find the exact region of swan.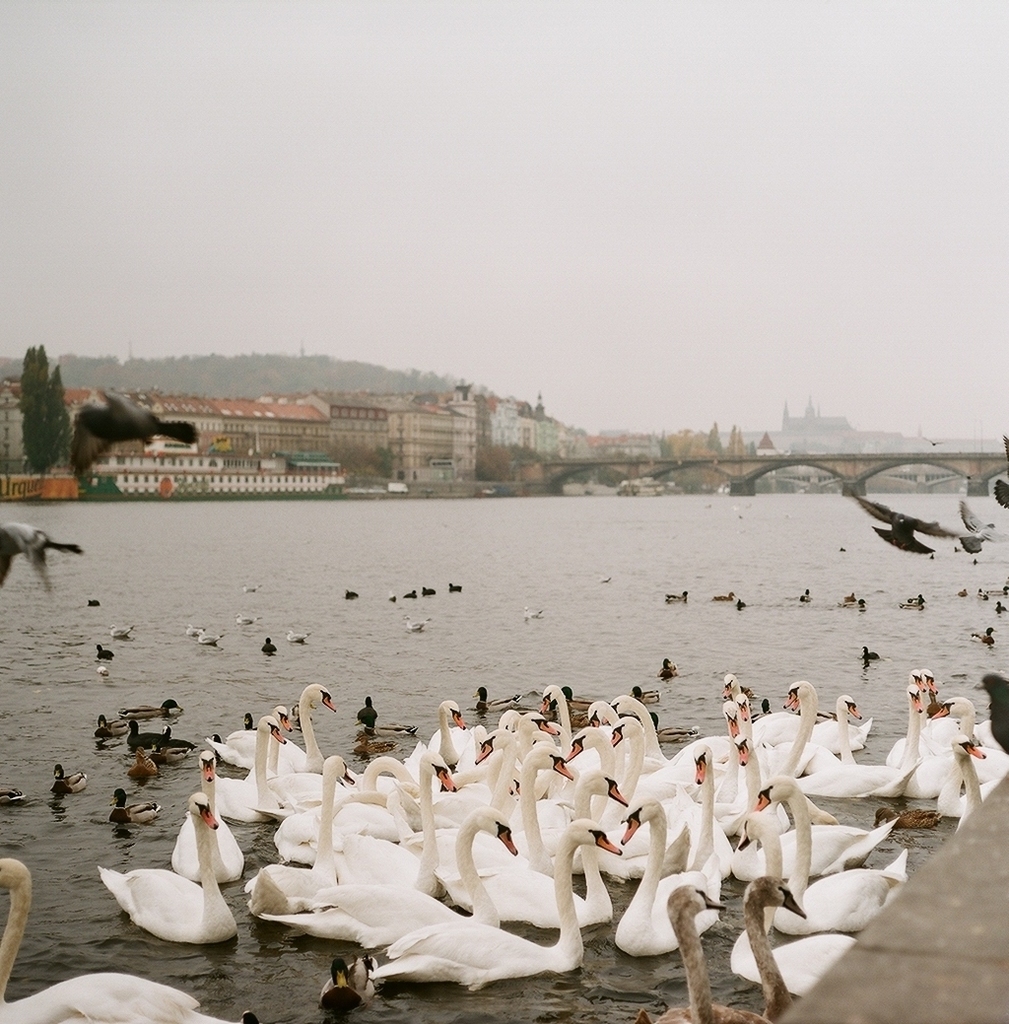
Exact region: left=54, top=760, right=88, bottom=795.
